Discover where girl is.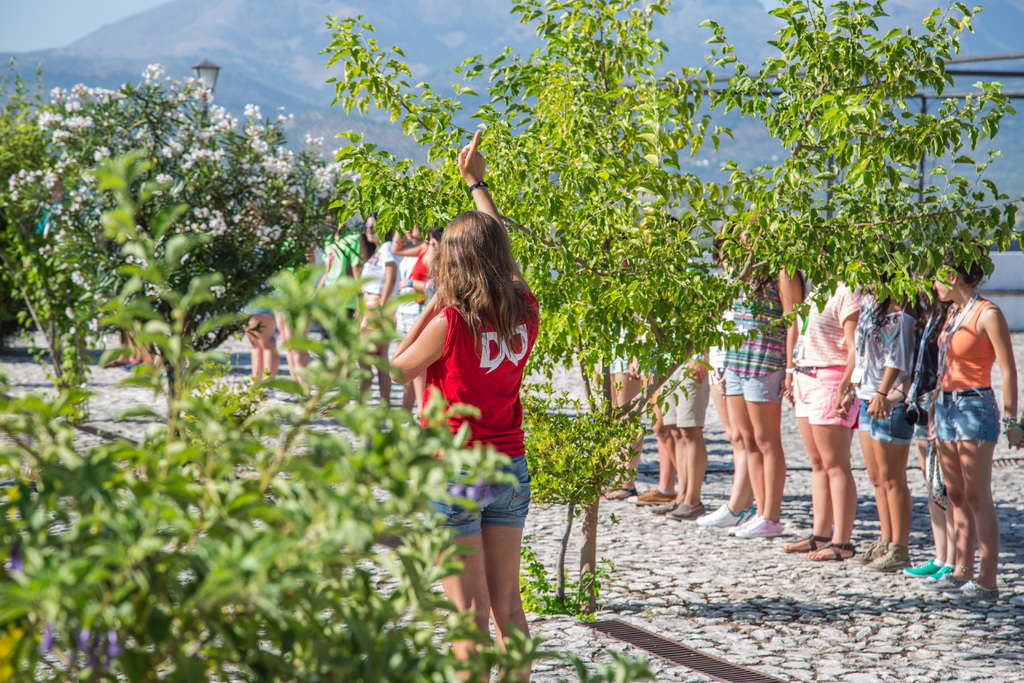
Discovered at <region>390, 133, 539, 682</region>.
